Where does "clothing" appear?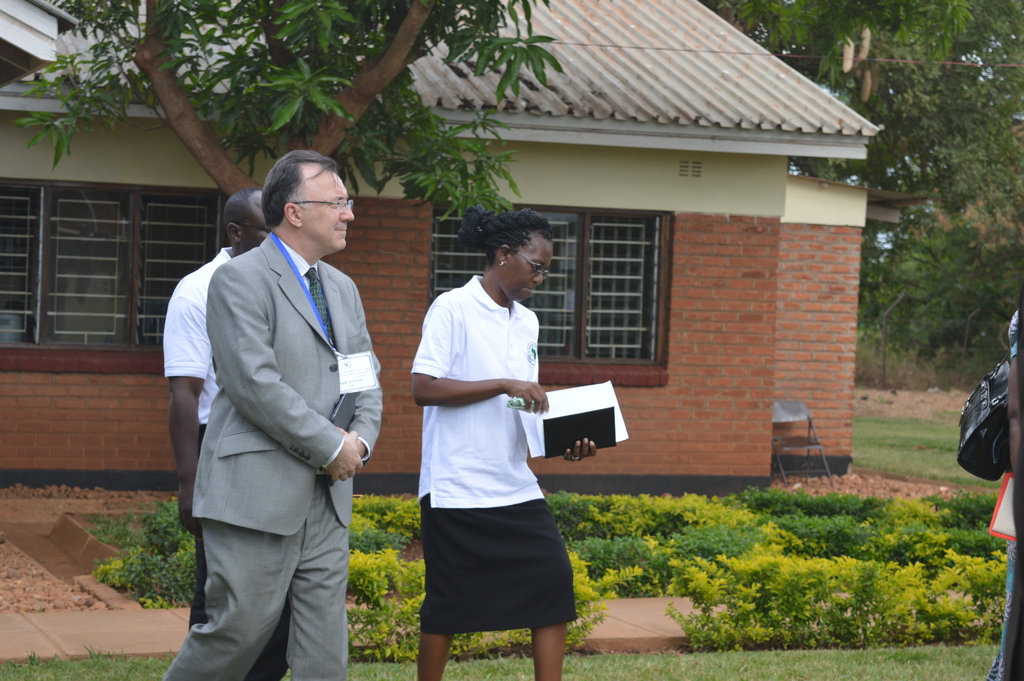
Appears at detection(160, 231, 383, 680).
